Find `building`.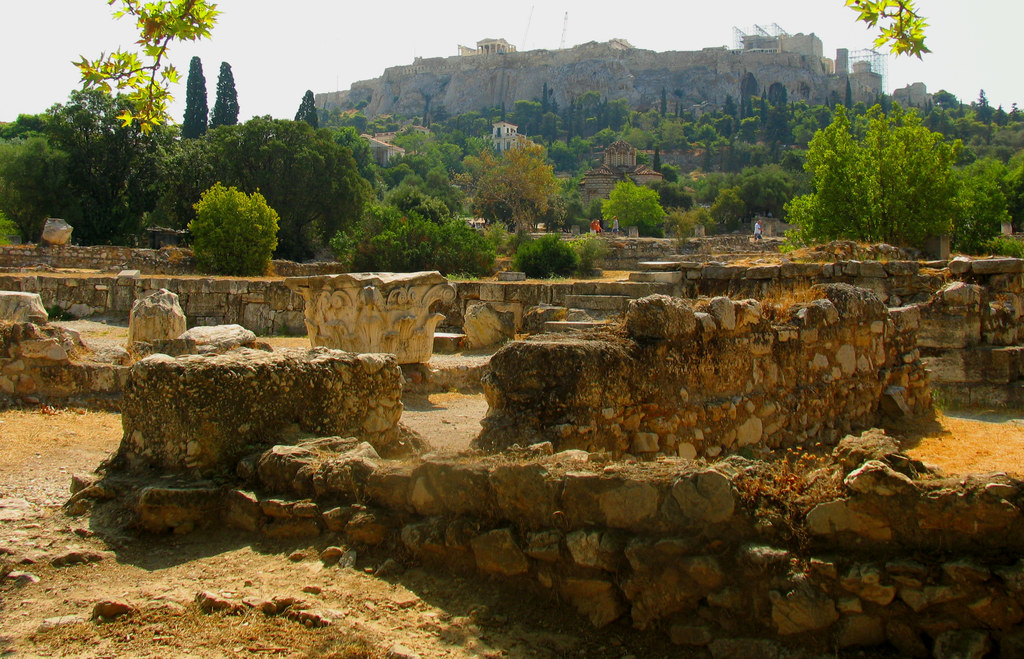
left=480, top=124, right=519, bottom=155.
